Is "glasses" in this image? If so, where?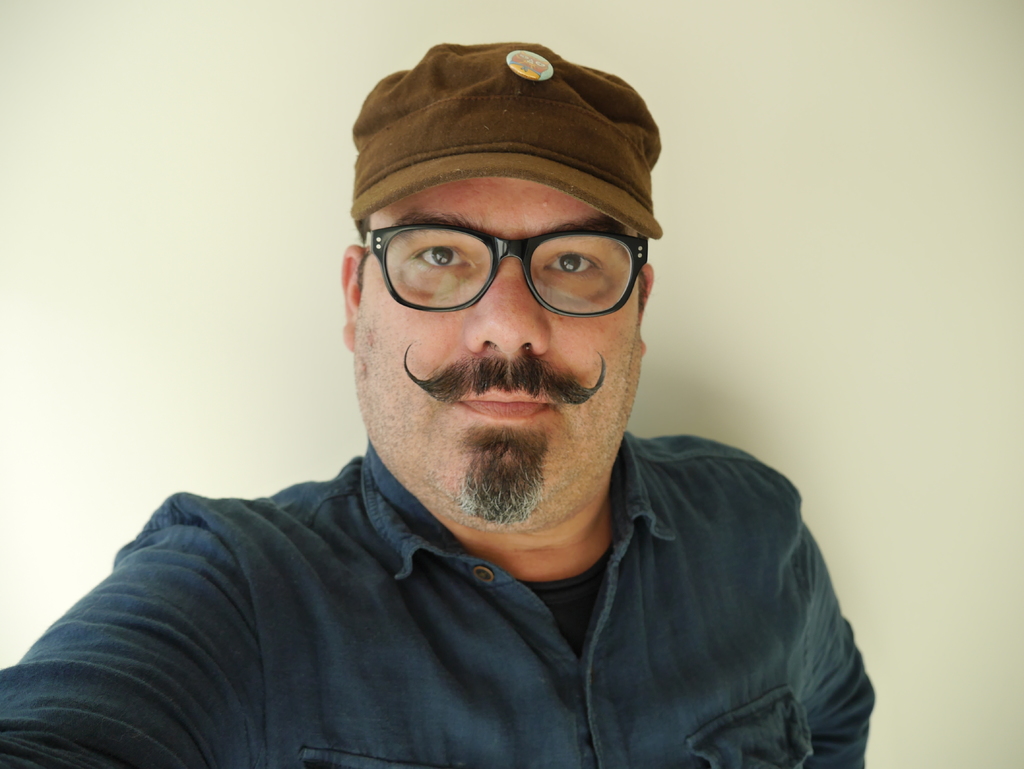
Yes, at bbox=(343, 208, 646, 320).
